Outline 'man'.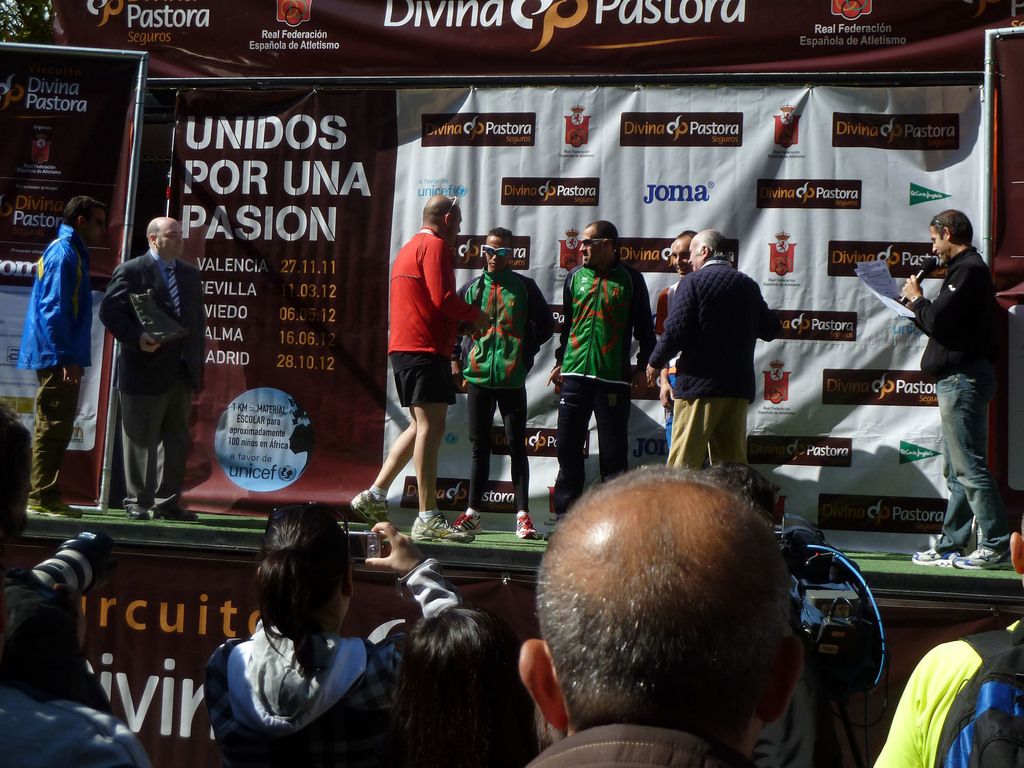
Outline: left=448, top=227, right=555, bottom=539.
